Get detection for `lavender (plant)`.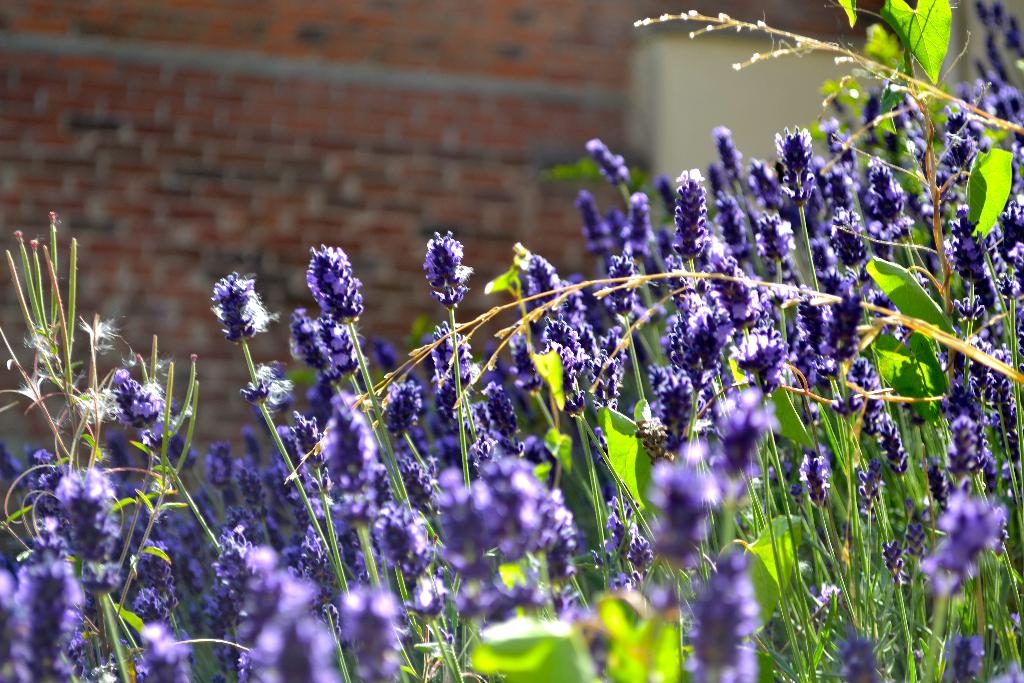
Detection: crop(951, 210, 1002, 329).
